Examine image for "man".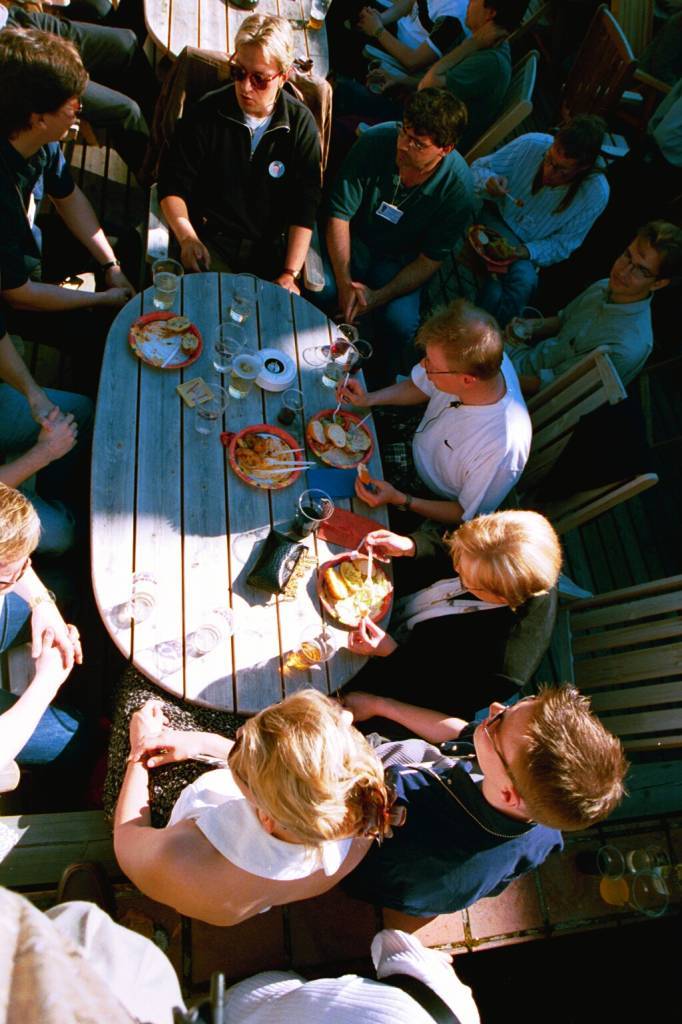
Examination result: (left=360, top=513, right=558, bottom=706).
